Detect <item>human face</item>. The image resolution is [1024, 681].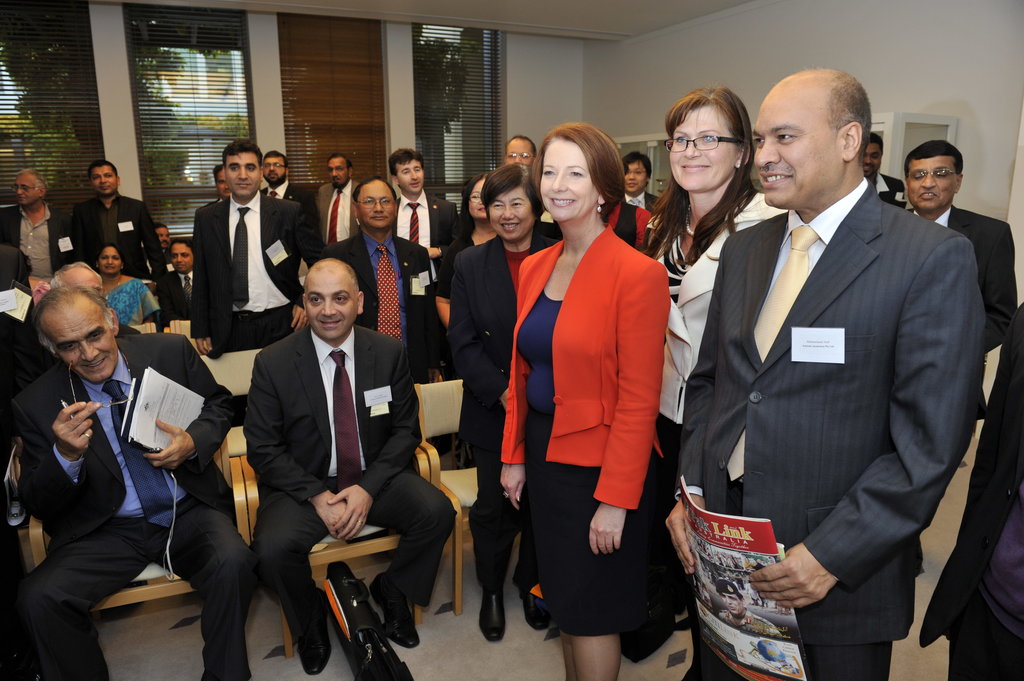
<bbox>174, 239, 194, 273</bbox>.
